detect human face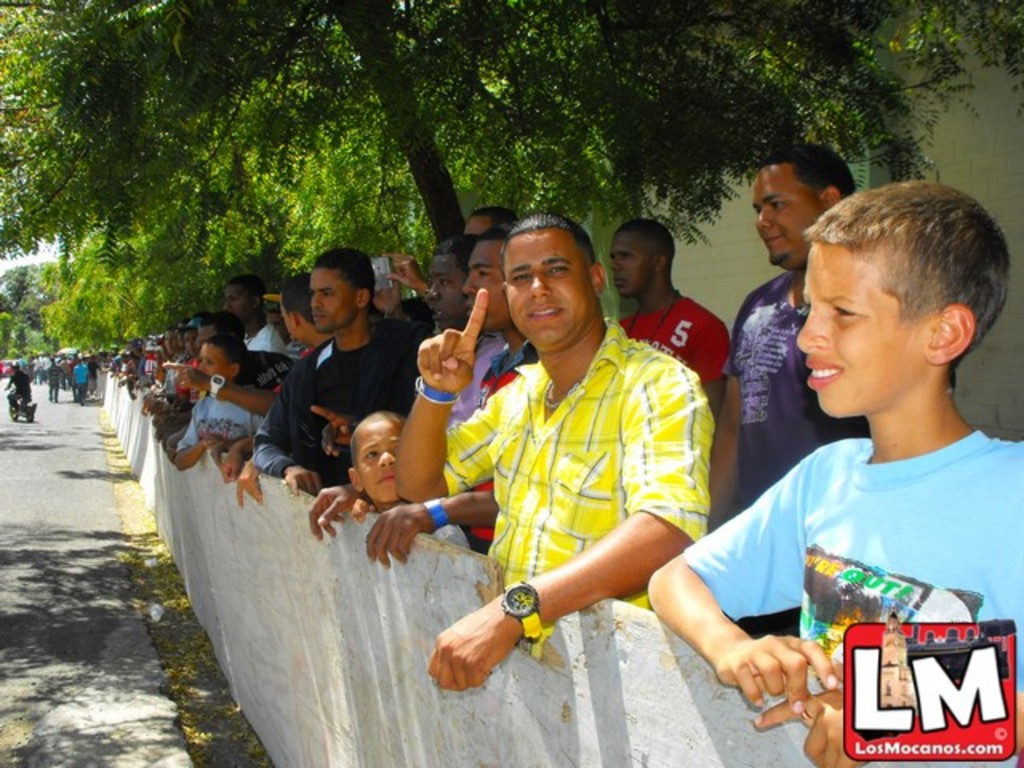
<box>312,266,350,331</box>
